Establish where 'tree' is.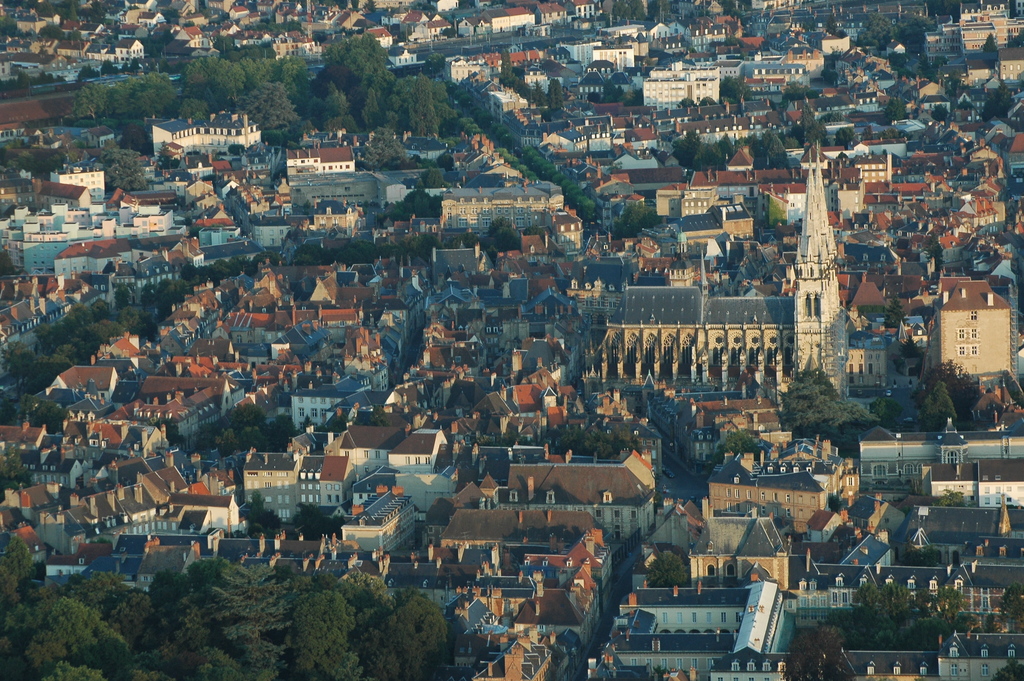
Established at select_region(360, 591, 452, 680).
